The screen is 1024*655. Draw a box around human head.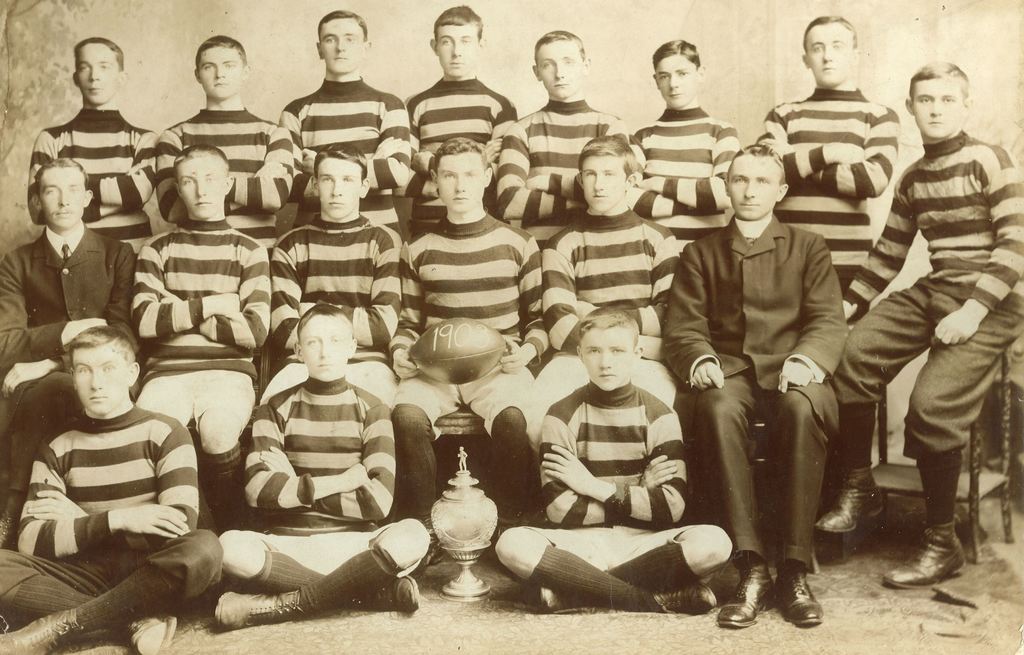
crop(577, 136, 636, 213).
